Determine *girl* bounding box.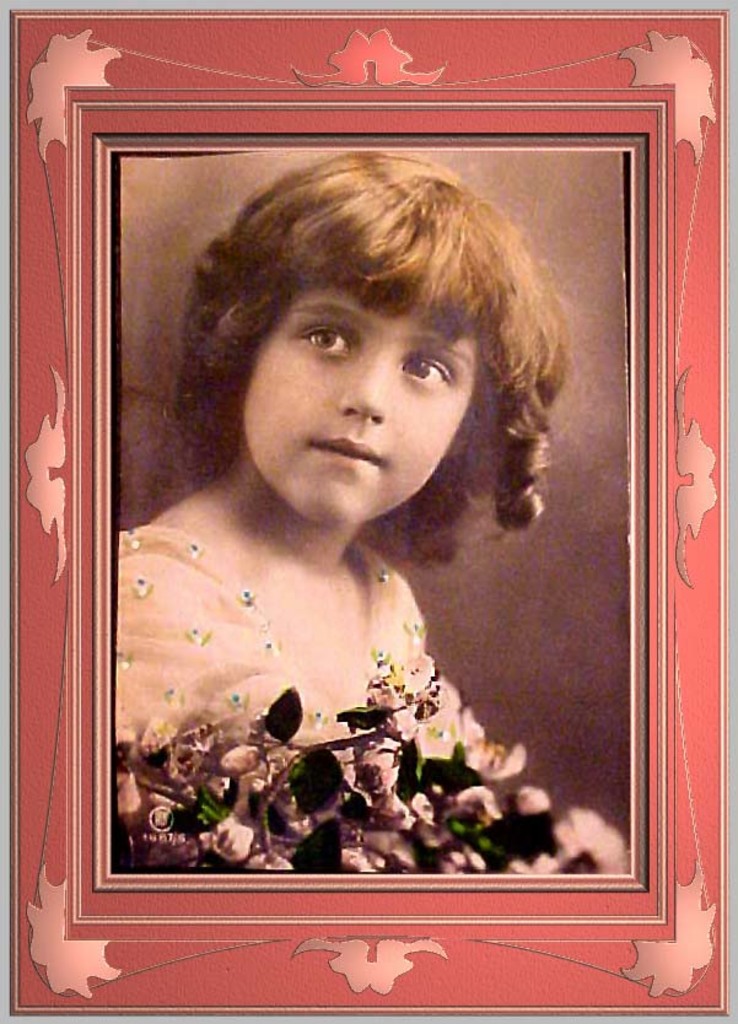
Determined: <region>108, 152, 580, 873</region>.
